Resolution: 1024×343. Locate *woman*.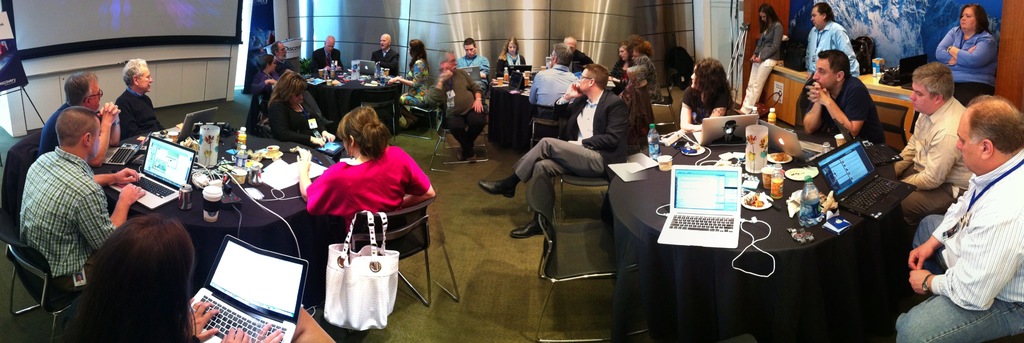
bbox=[495, 38, 524, 77].
